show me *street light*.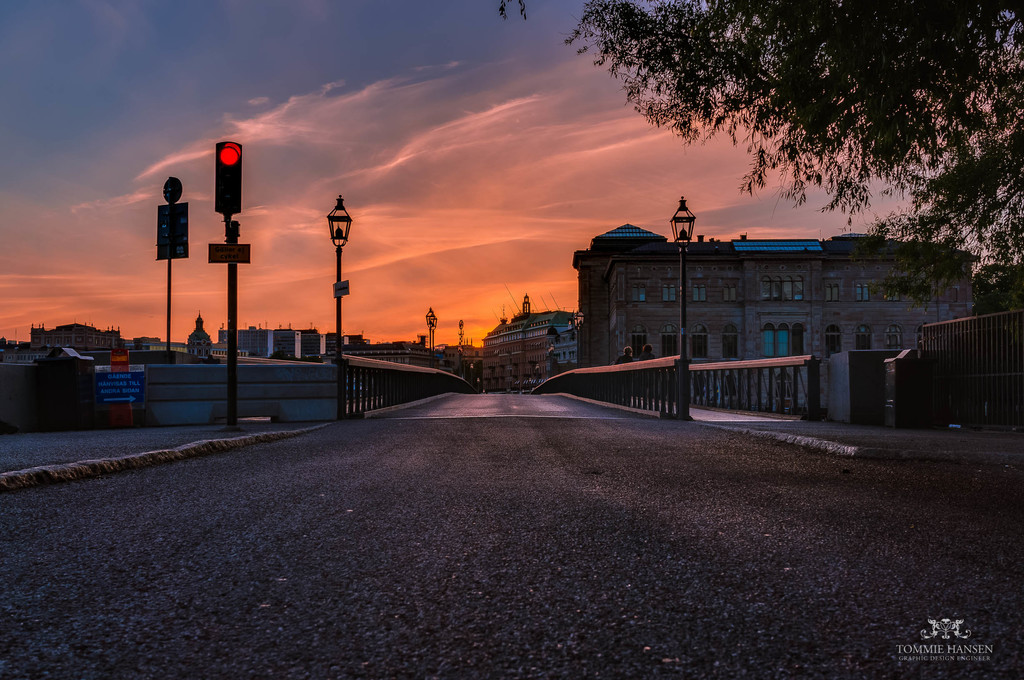
*street light* is here: select_region(324, 196, 354, 425).
